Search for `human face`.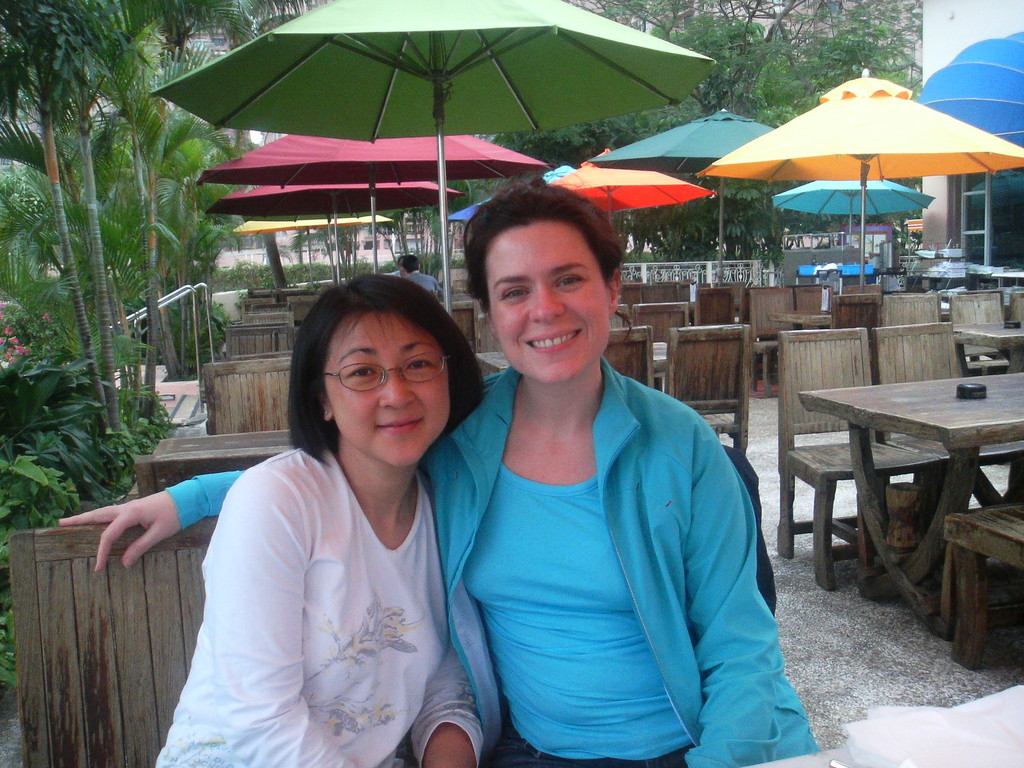
Found at bbox(486, 221, 609, 380).
